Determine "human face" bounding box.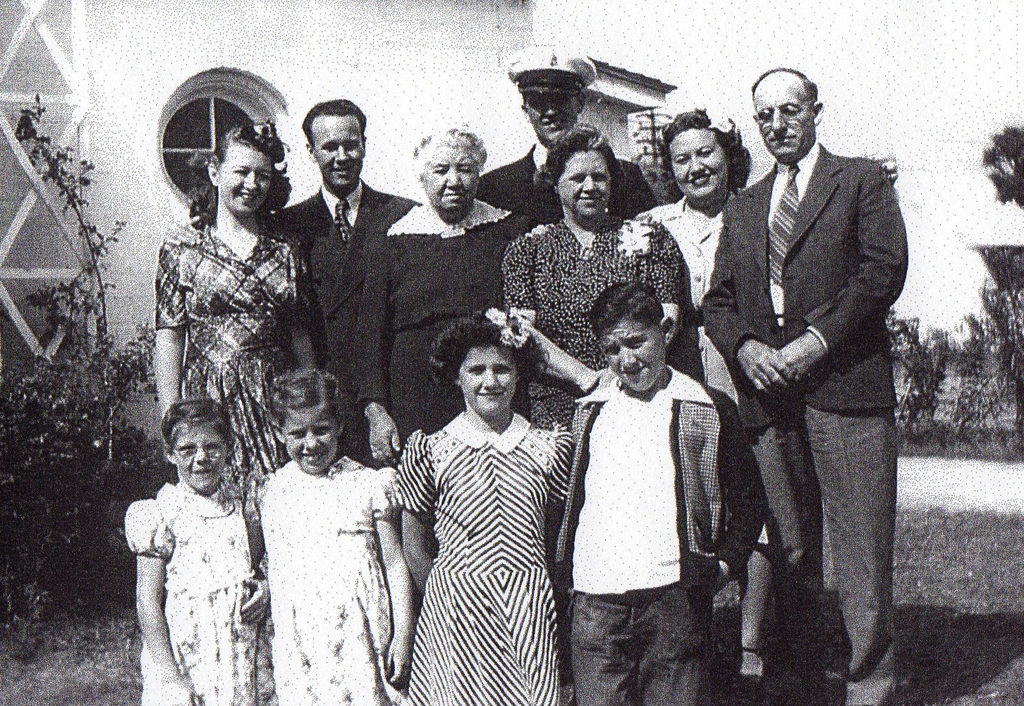
Determined: (454,343,517,419).
